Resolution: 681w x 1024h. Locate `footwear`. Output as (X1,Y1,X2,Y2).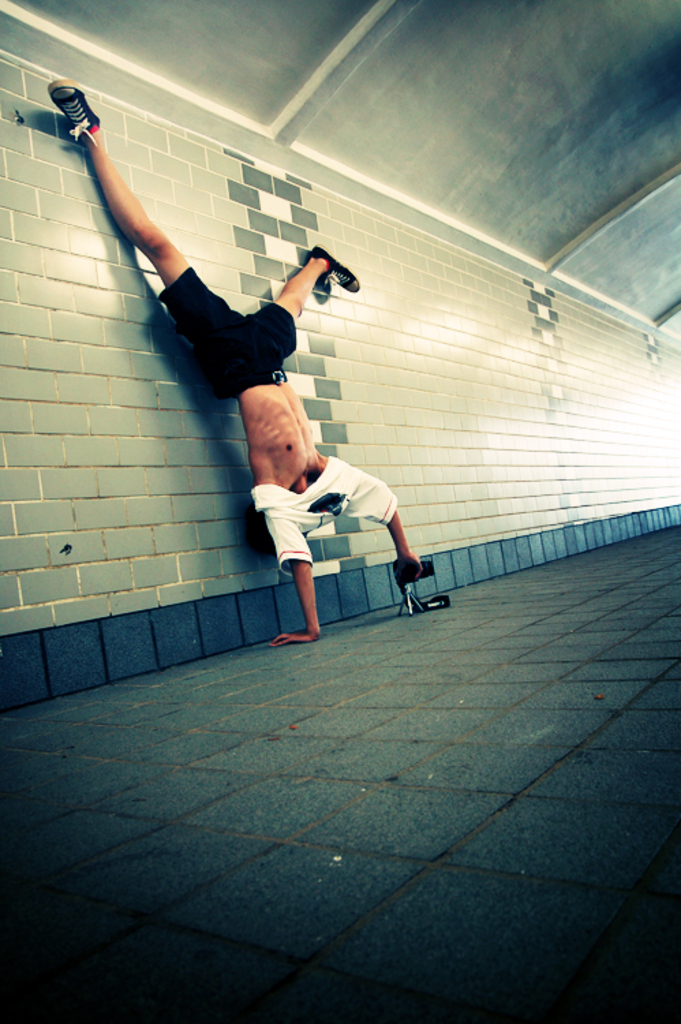
(45,76,102,147).
